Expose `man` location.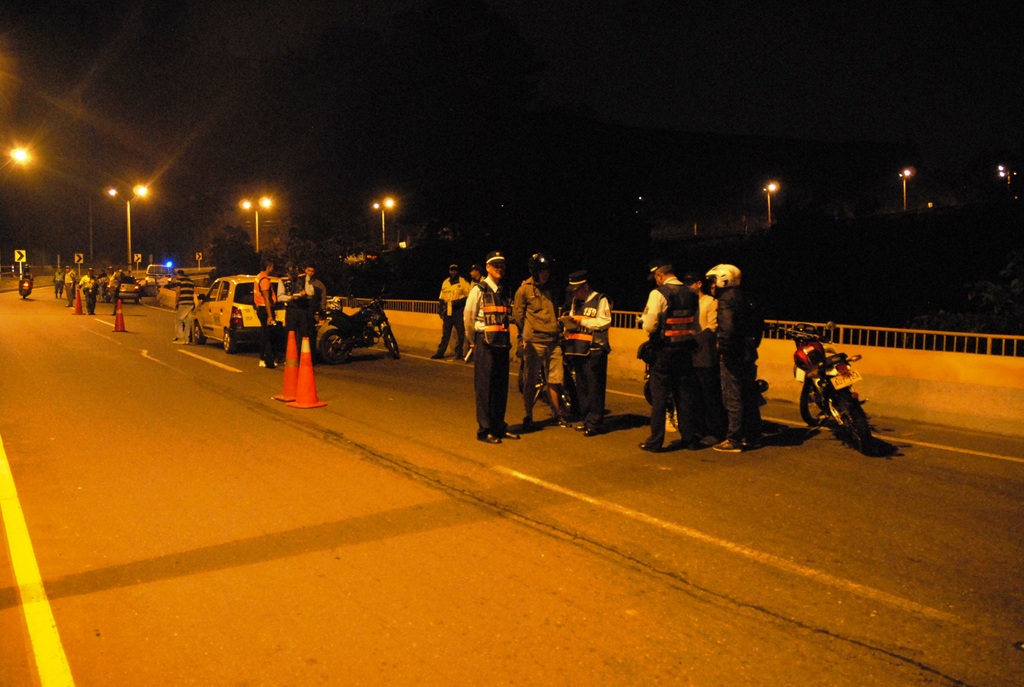
Exposed at pyautogui.locateOnScreen(560, 269, 614, 436).
